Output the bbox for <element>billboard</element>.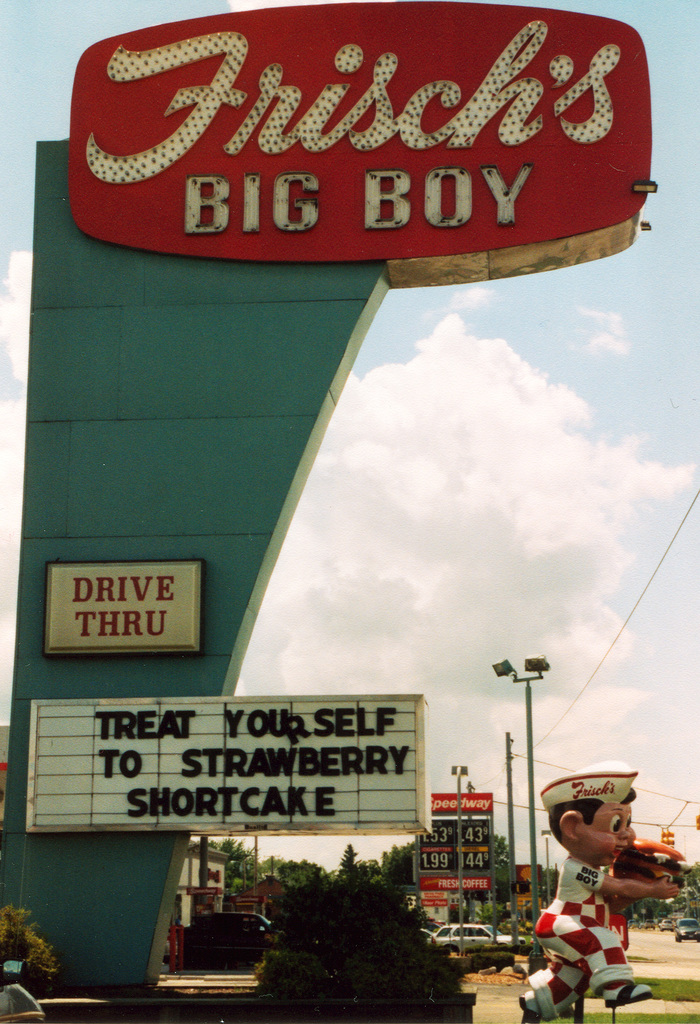
Rect(20, 689, 426, 832).
